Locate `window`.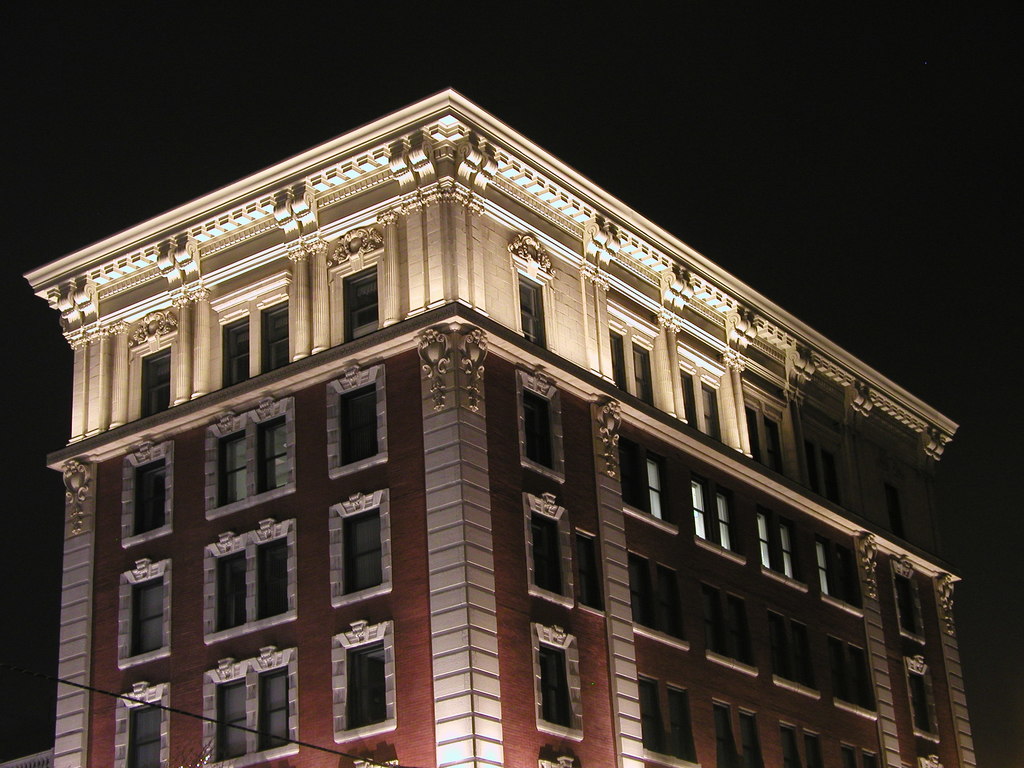
Bounding box: bbox=(779, 527, 796, 584).
